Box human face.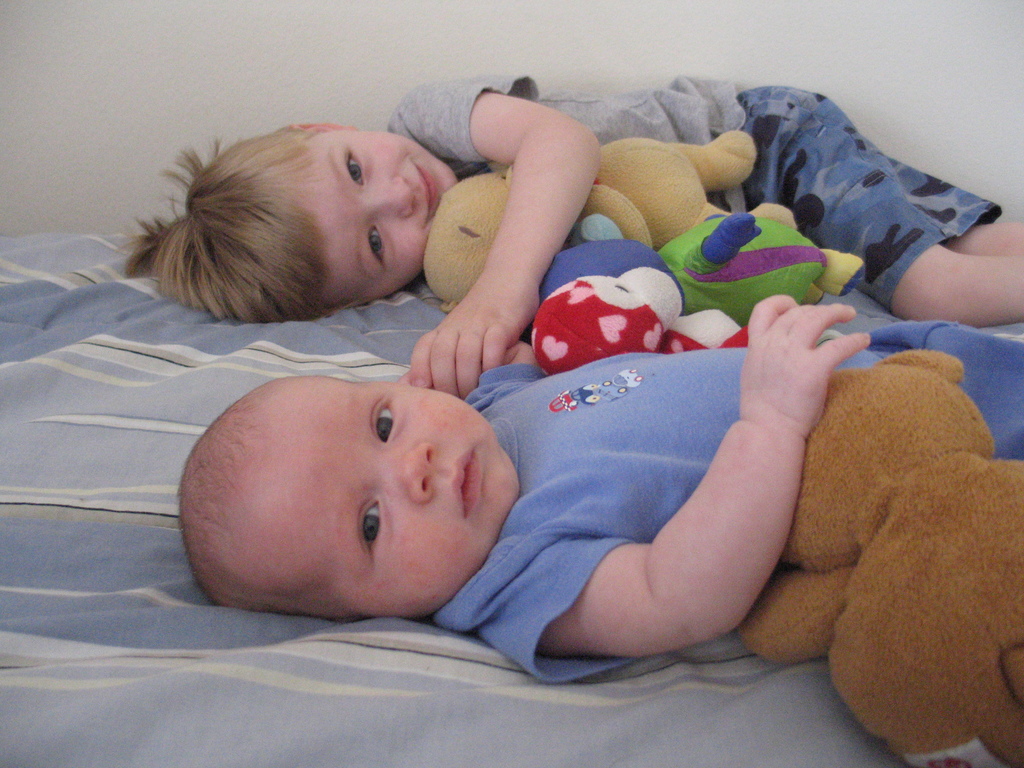
box(238, 372, 518, 613).
